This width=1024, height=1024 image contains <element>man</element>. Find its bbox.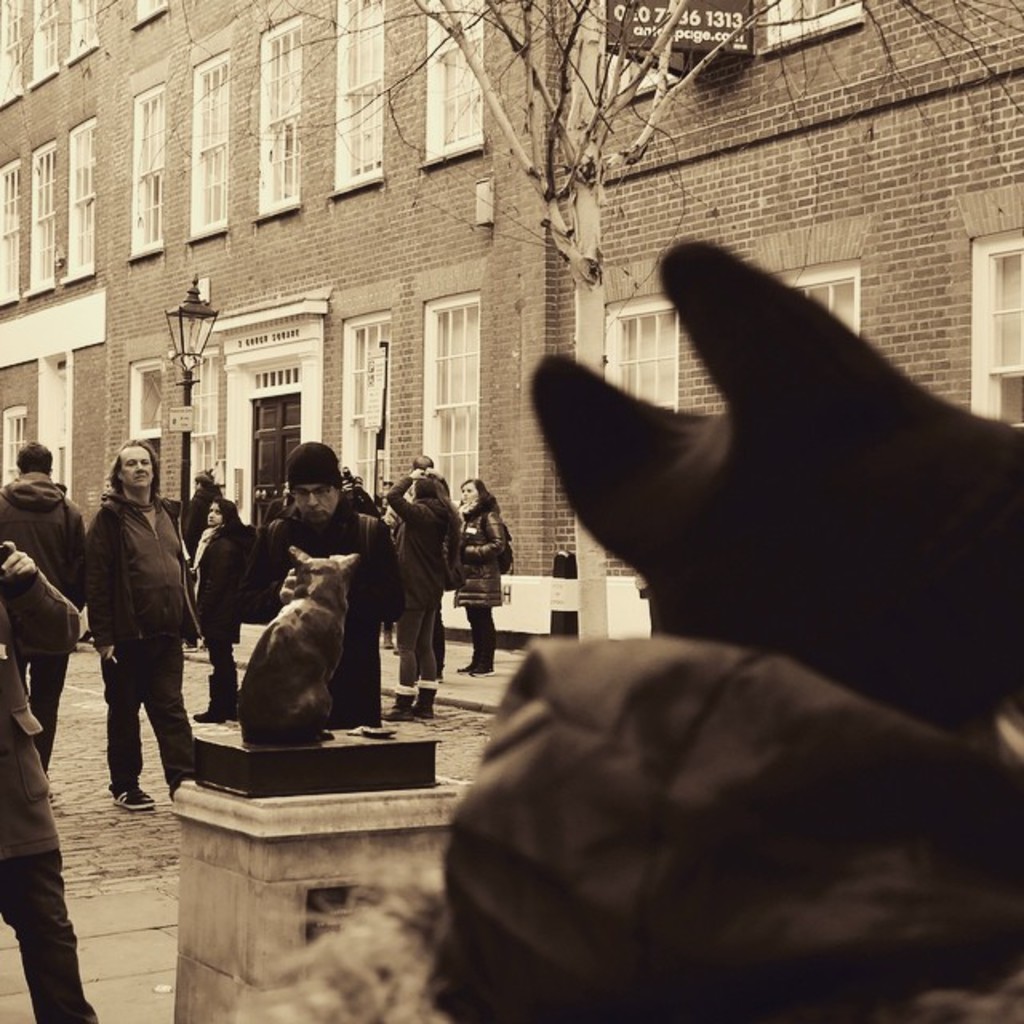
box(182, 467, 224, 656).
